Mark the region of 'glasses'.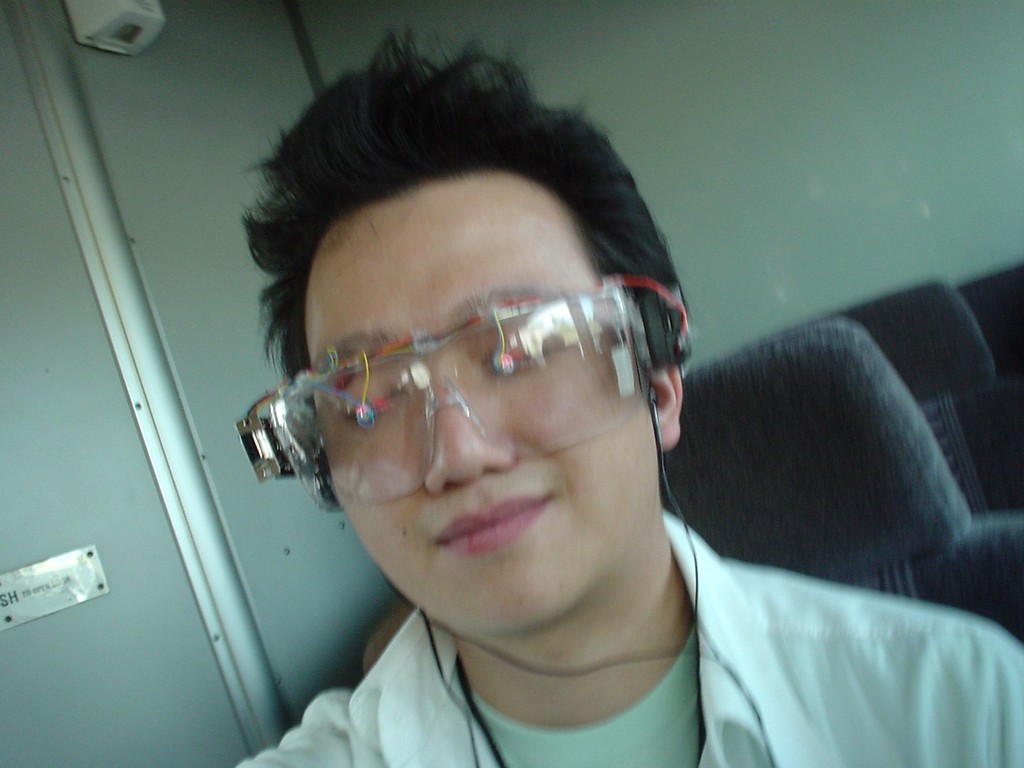
Region: 235/260/701/513.
